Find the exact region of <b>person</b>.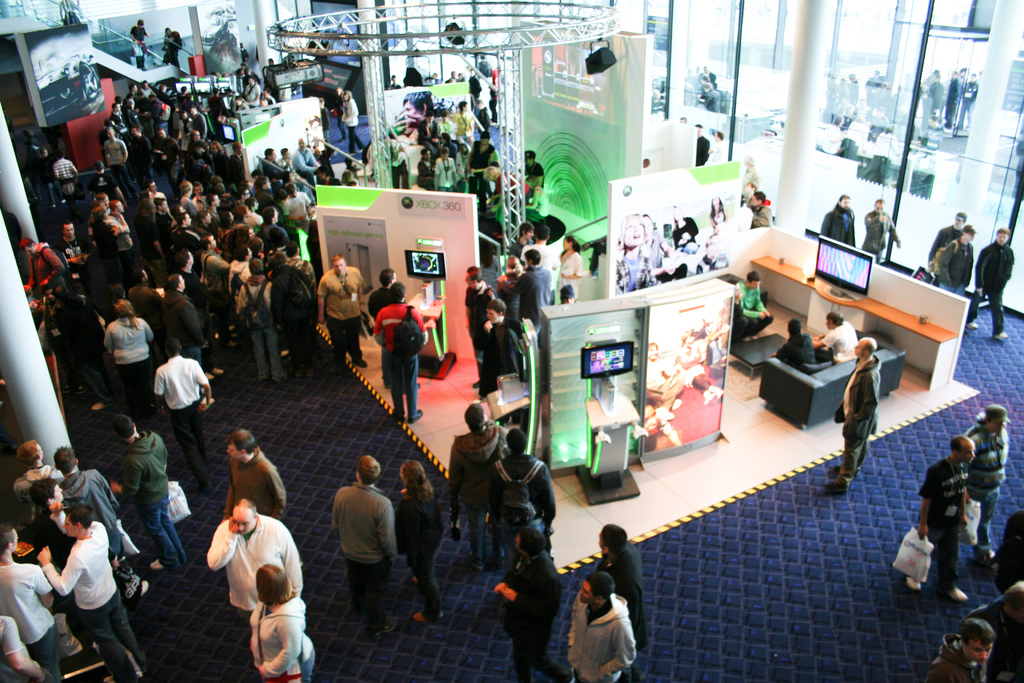
Exact region: {"left": 929, "top": 224, "right": 976, "bottom": 292}.
